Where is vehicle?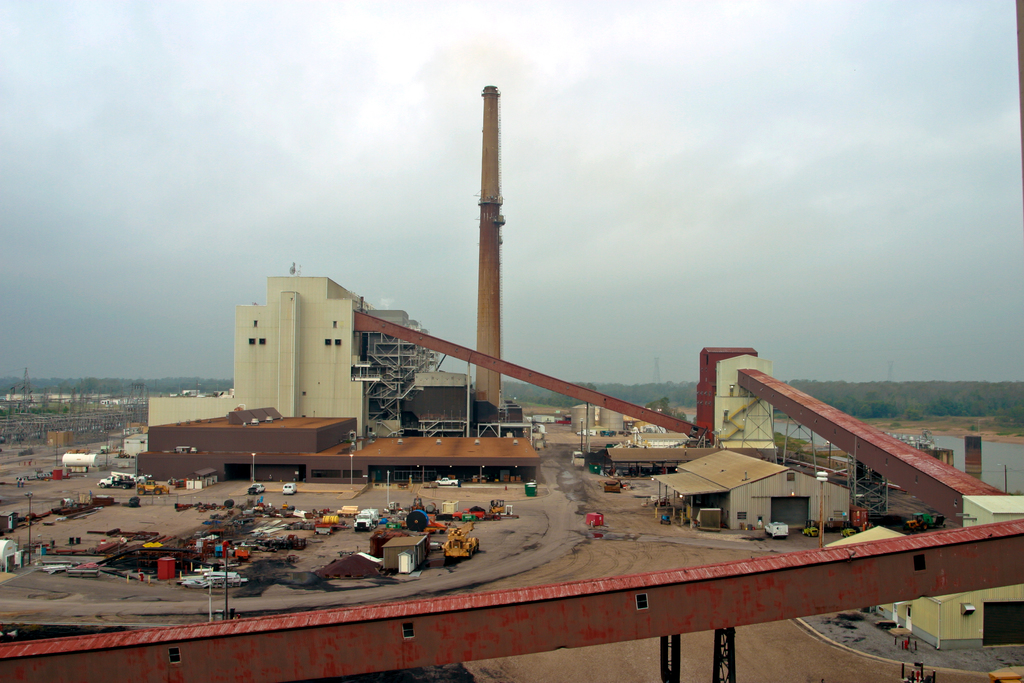
x1=903 y1=515 x2=941 y2=536.
